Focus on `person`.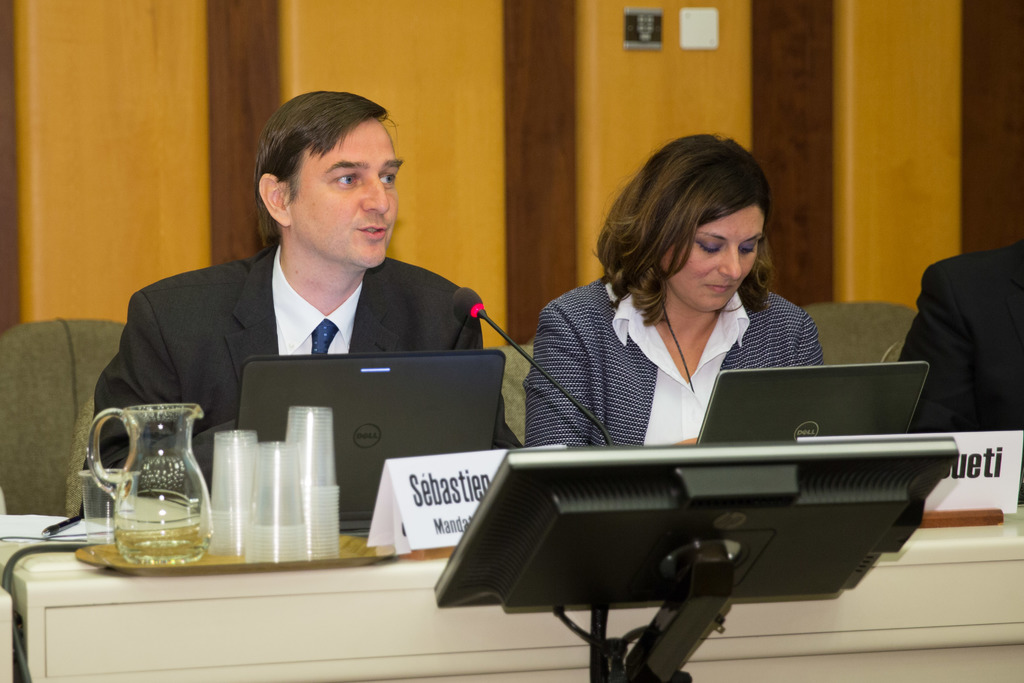
Focused at [left=113, top=99, right=497, bottom=523].
